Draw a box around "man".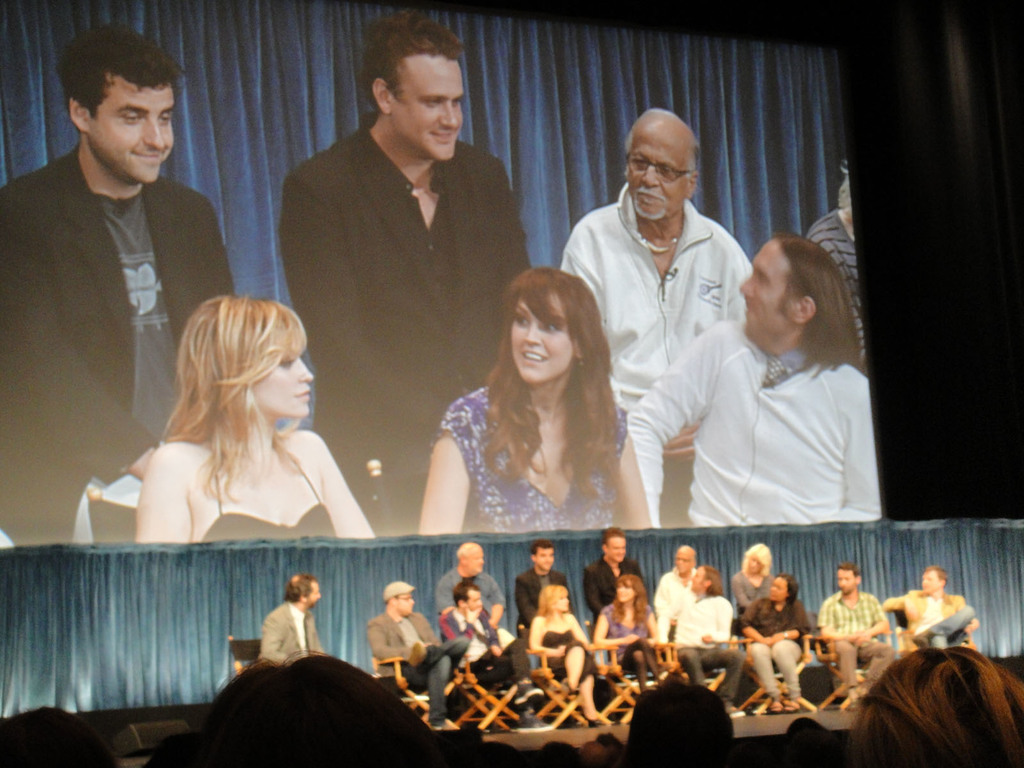
(740,572,819,717).
